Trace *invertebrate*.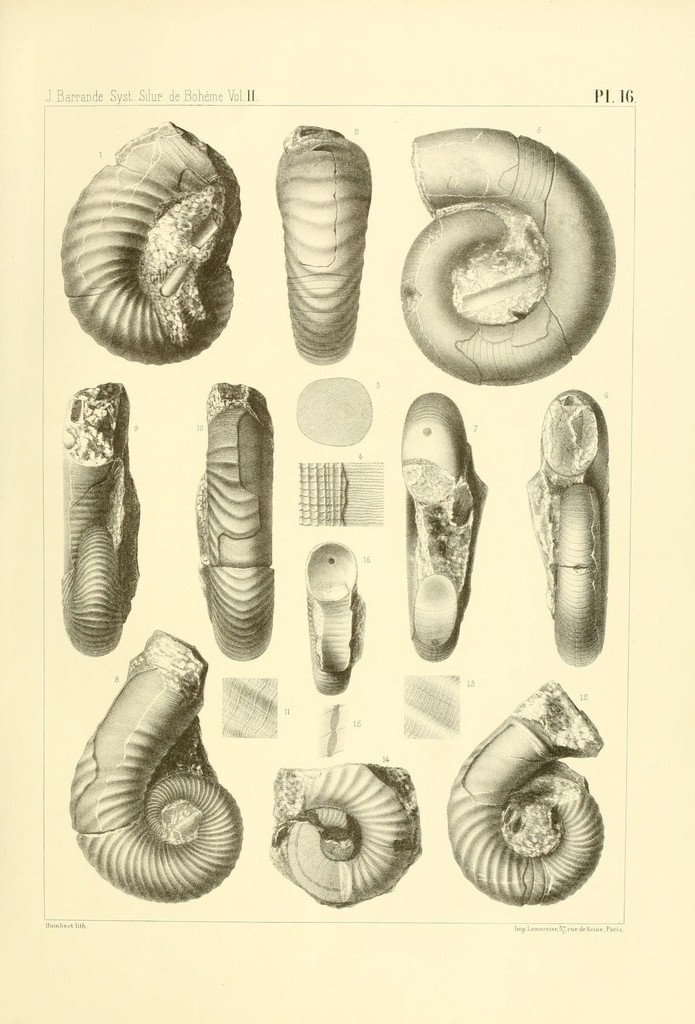
Traced to pyautogui.locateOnScreen(274, 758, 422, 908).
